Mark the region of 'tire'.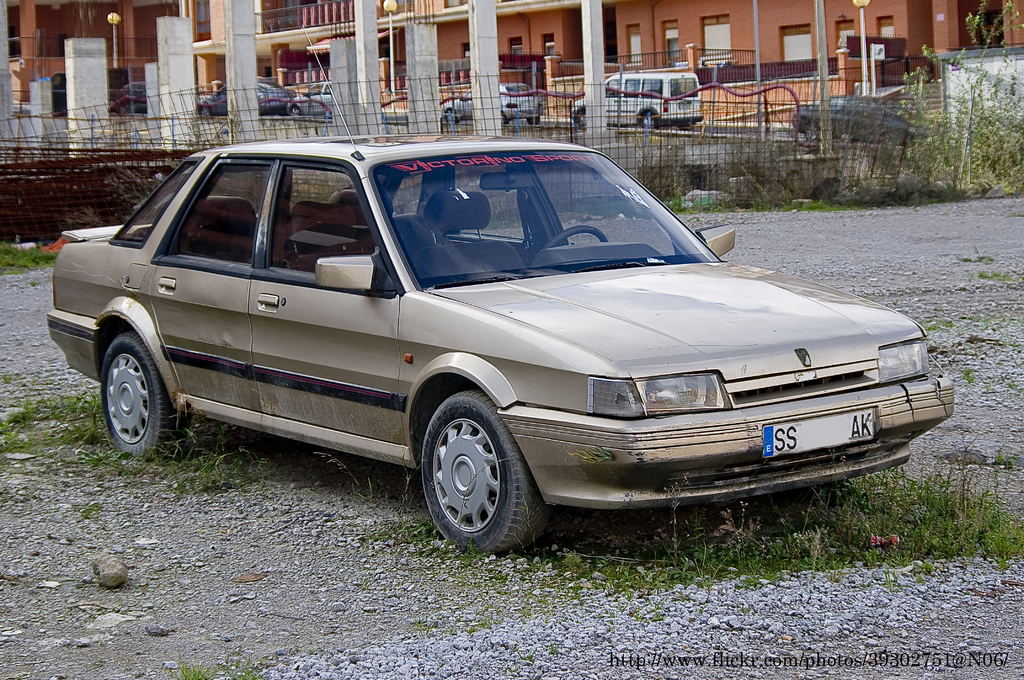
Region: box(497, 113, 507, 125).
